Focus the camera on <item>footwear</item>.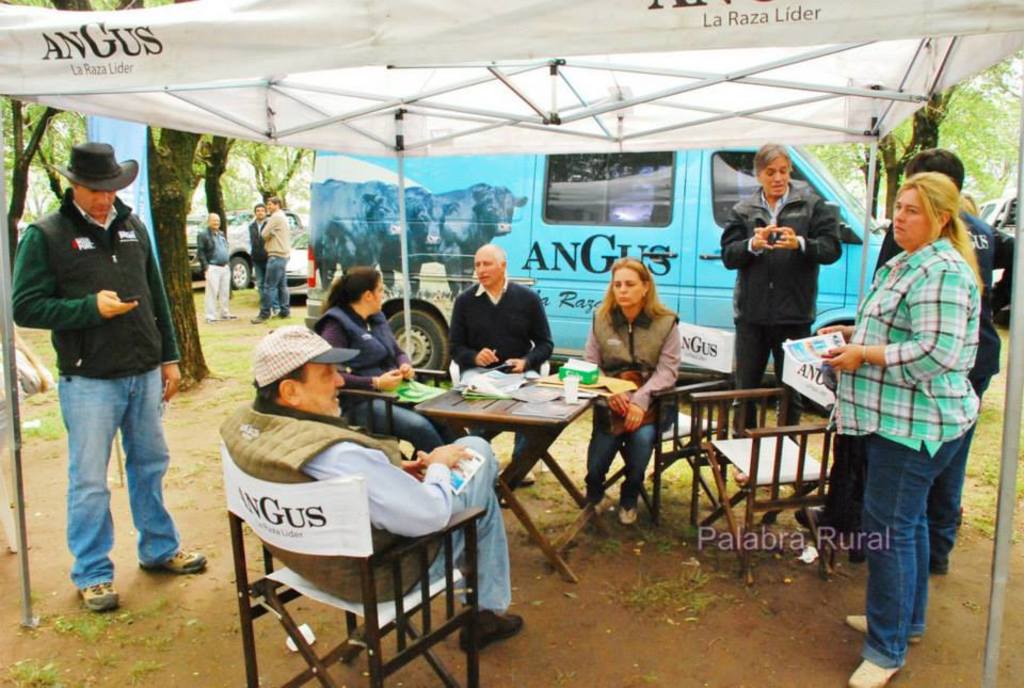
Focus region: left=845, top=614, right=921, bottom=642.
